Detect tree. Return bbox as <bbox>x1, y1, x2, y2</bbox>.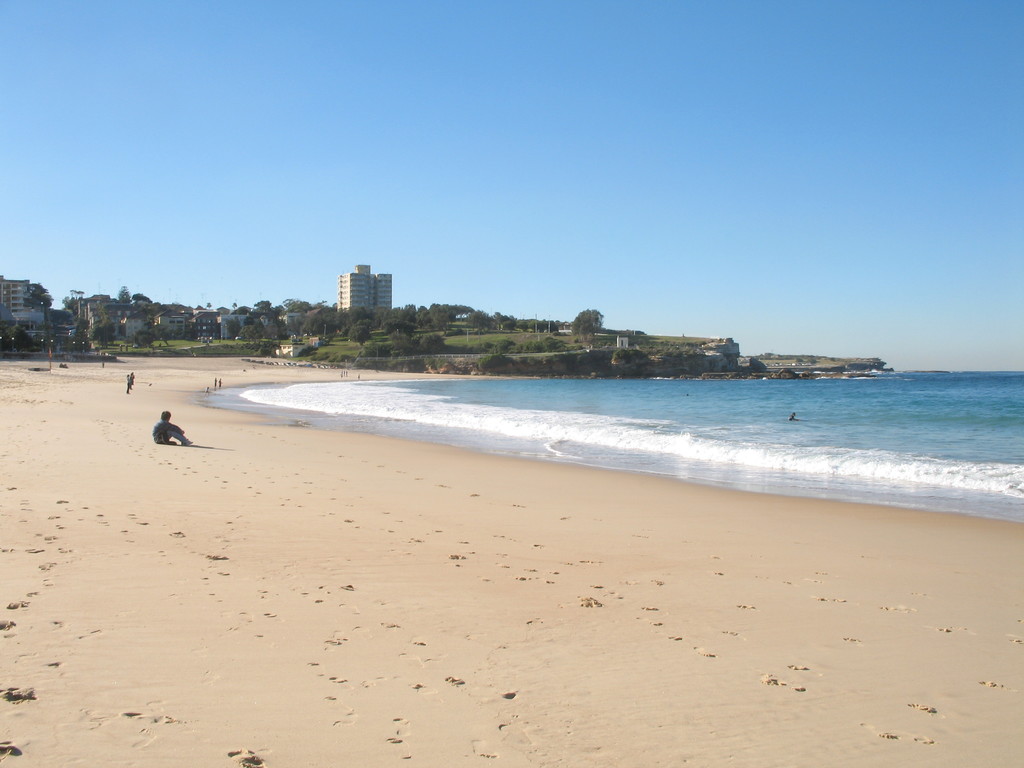
<bbox>345, 316, 375, 346</bbox>.
